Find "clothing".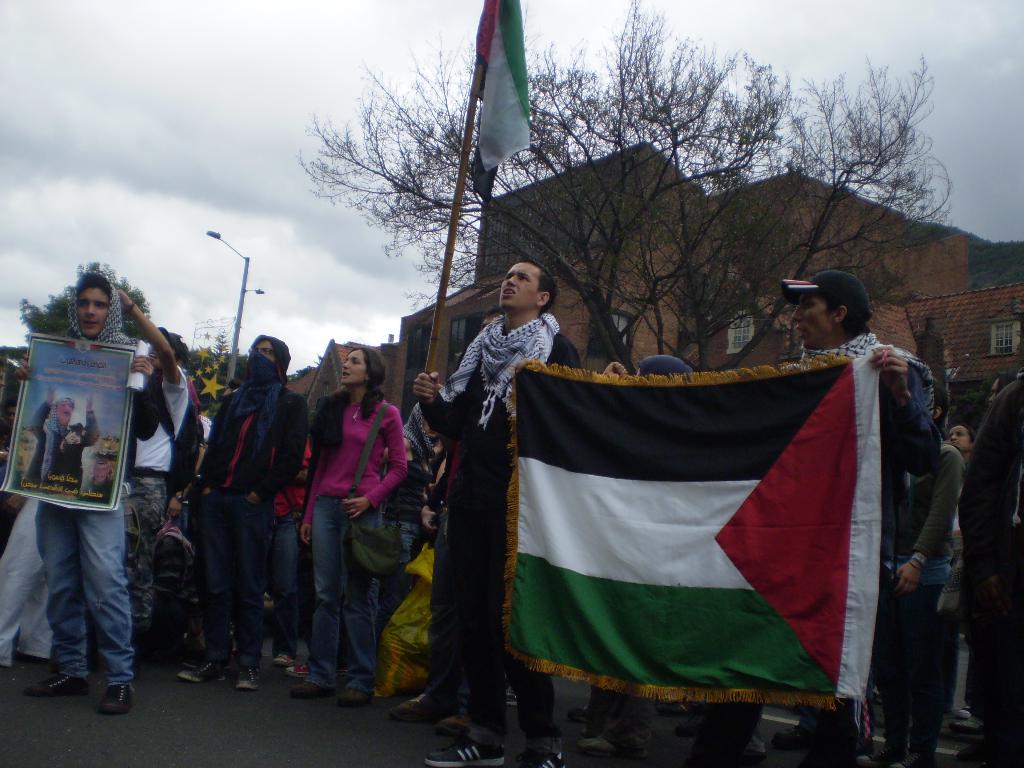
pyautogui.locateOnScreen(12, 301, 147, 676).
